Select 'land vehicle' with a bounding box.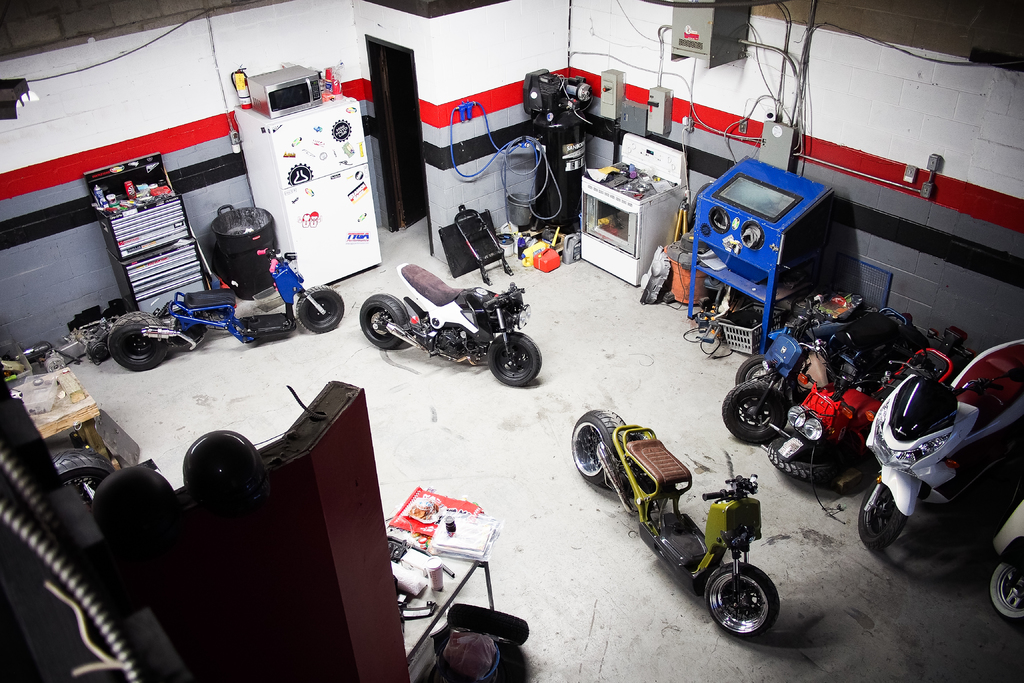
box(867, 336, 1023, 551).
